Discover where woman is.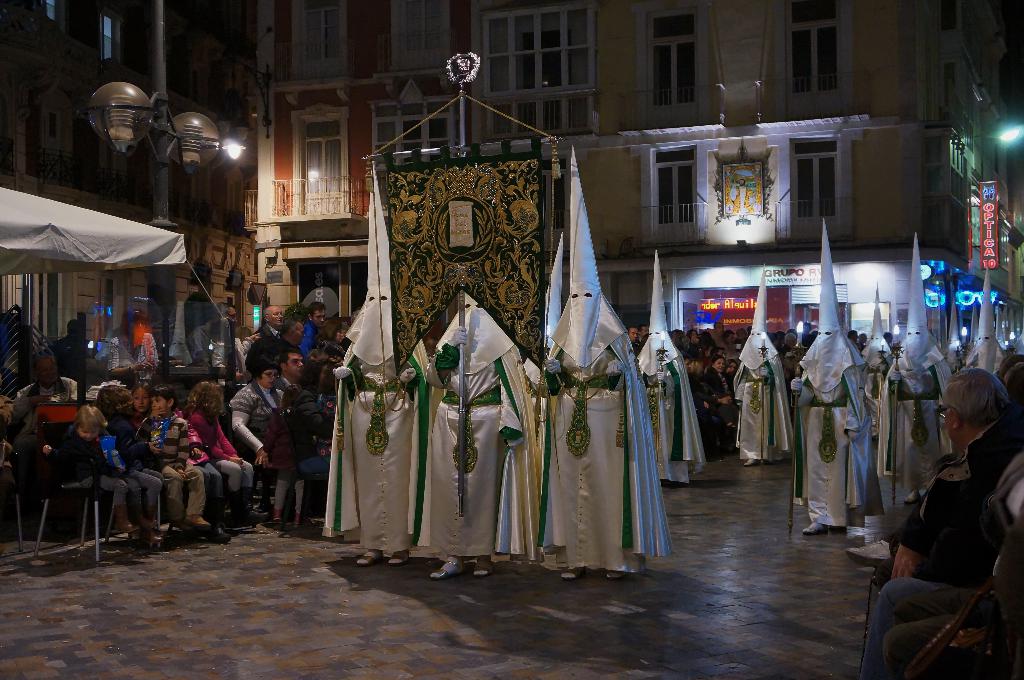
Discovered at [684,326,702,362].
